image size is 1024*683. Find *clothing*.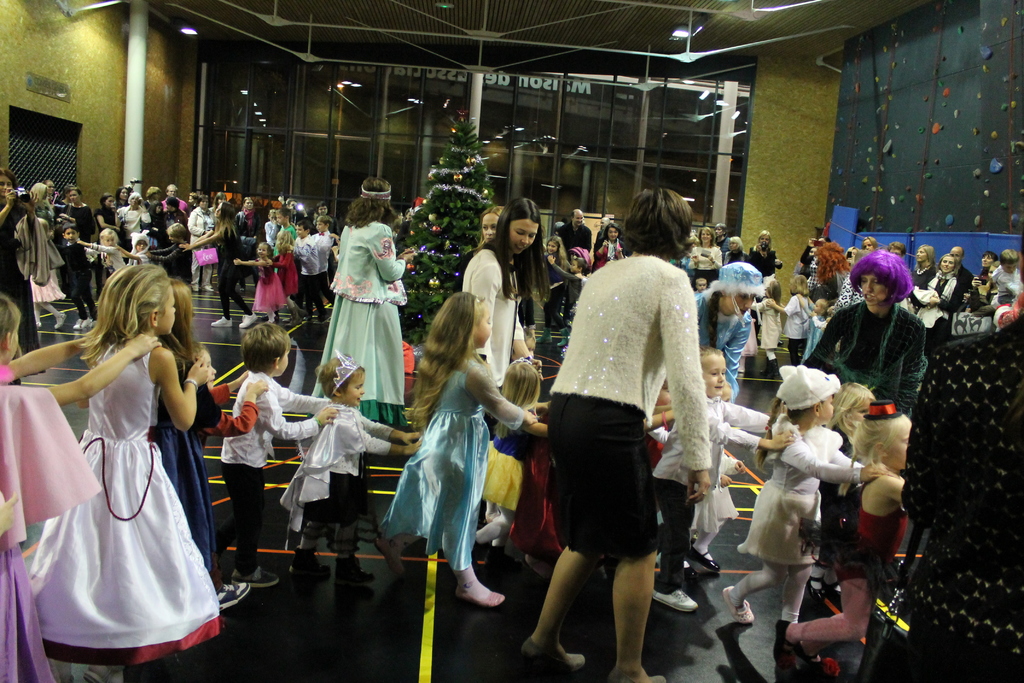
<box>739,399,851,598</box>.
